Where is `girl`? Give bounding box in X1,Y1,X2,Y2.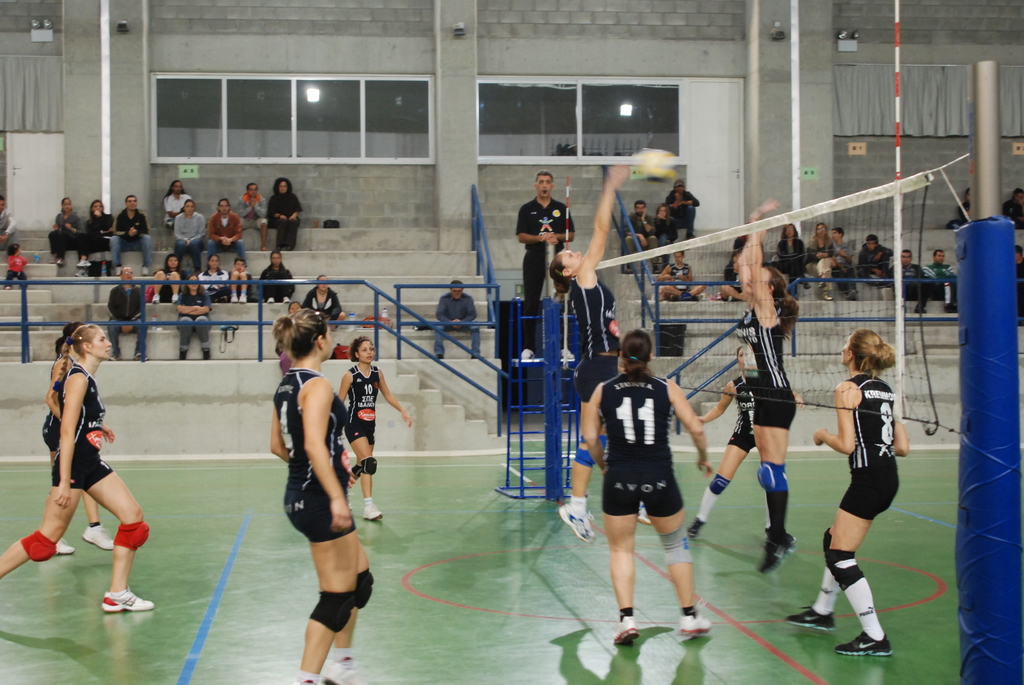
336,336,412,520.
